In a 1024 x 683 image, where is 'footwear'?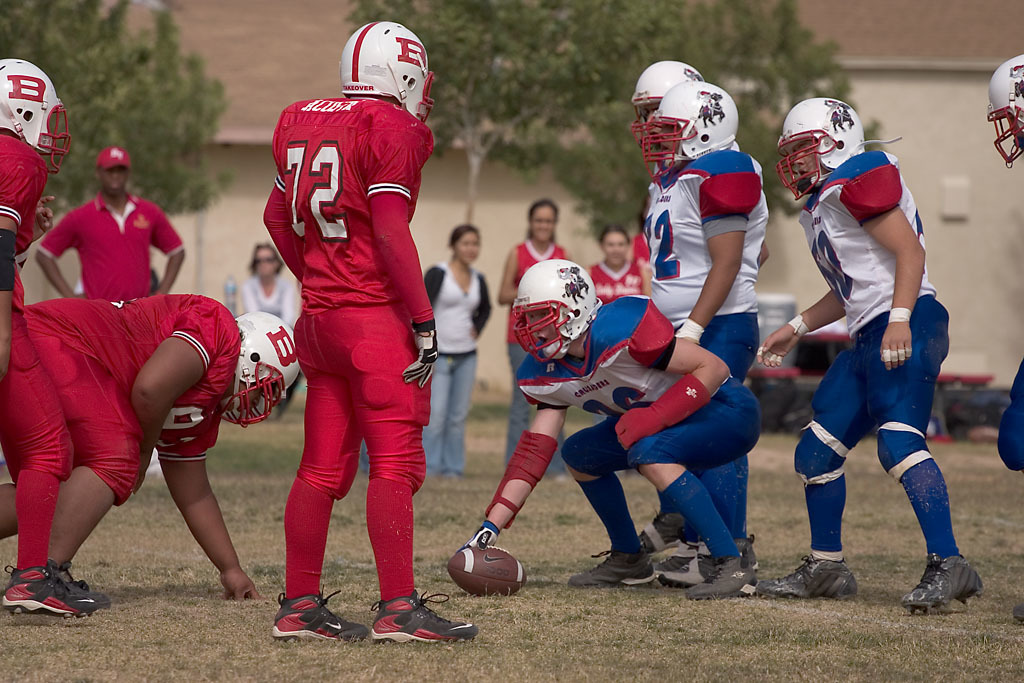
<bbox>567, 547, 656, 588</bbox>.
